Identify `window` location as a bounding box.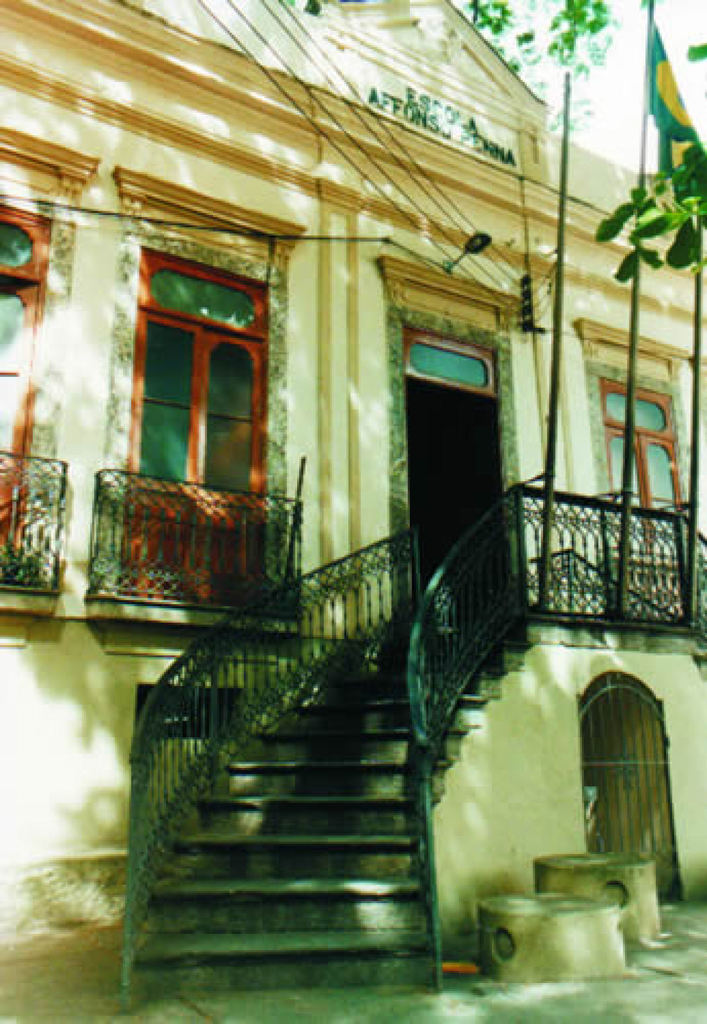
126 236 272 504.
